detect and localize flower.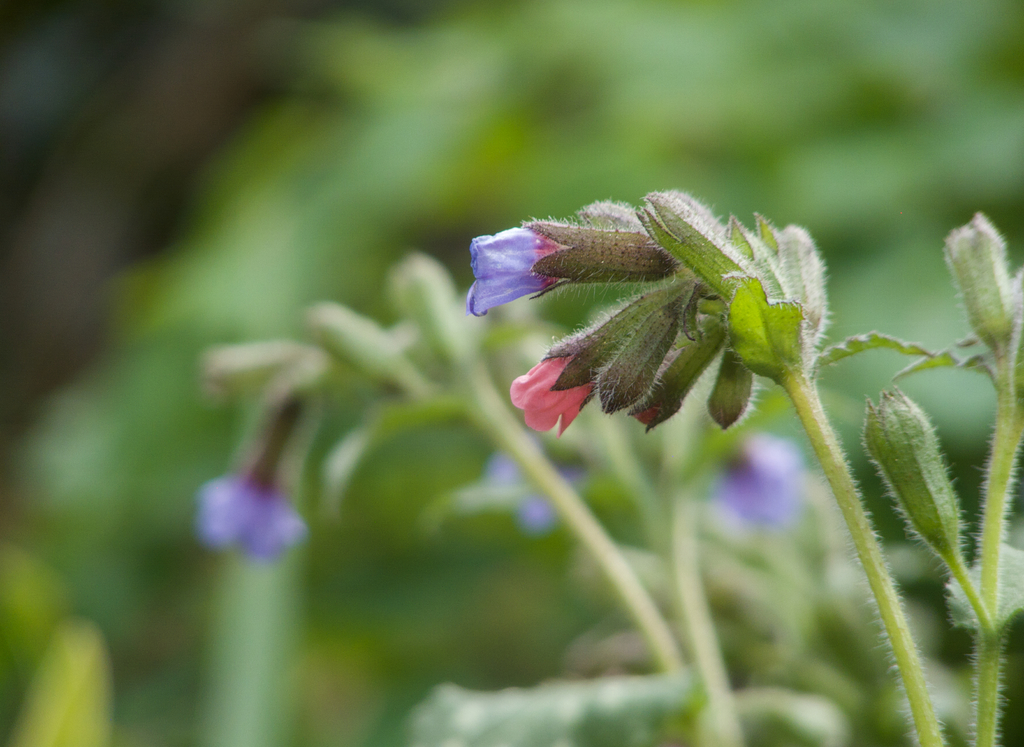
Localized at (left=478, top=177, right=832, bottom=453).
